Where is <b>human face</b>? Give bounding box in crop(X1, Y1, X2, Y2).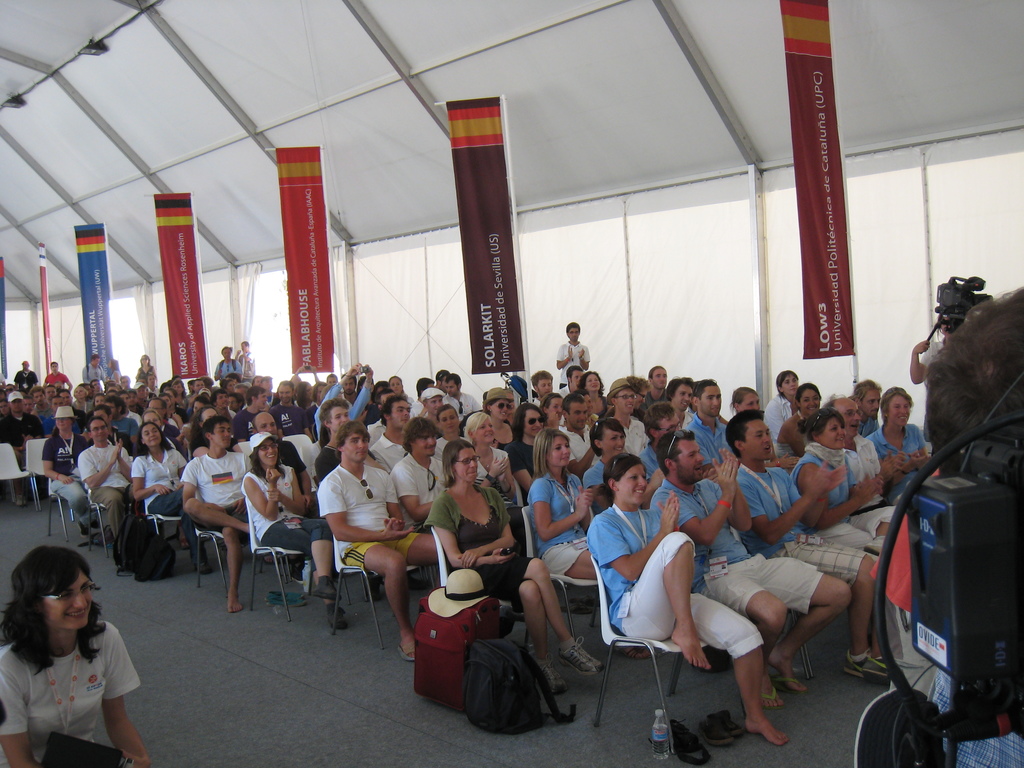
crop(387, 402, 412, 430).
